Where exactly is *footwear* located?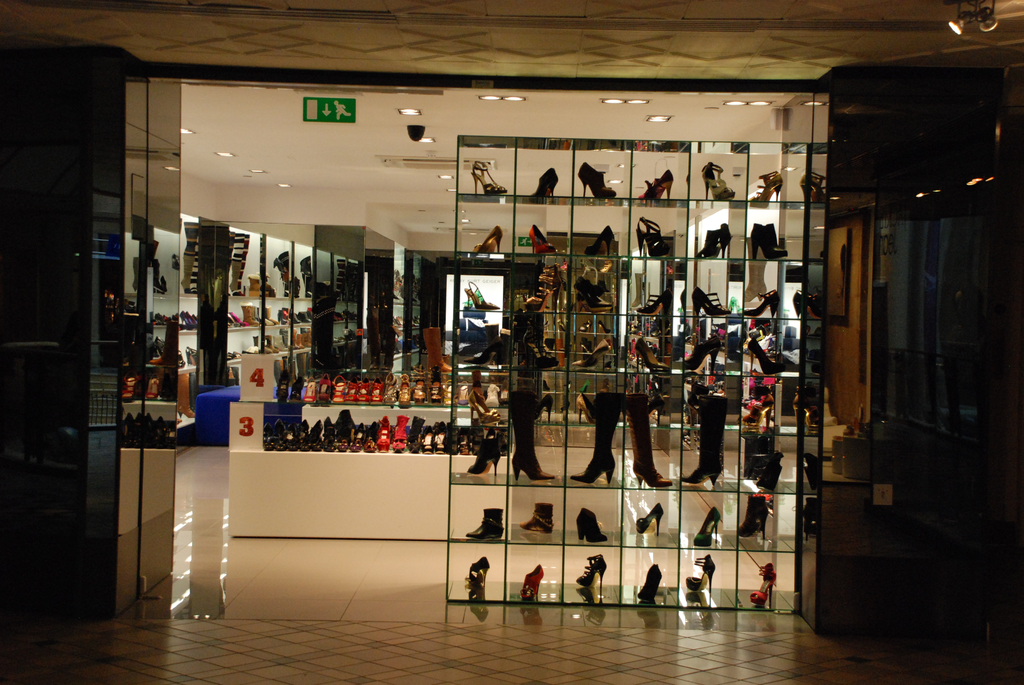
Its bounding box is 562/256/570/273.
